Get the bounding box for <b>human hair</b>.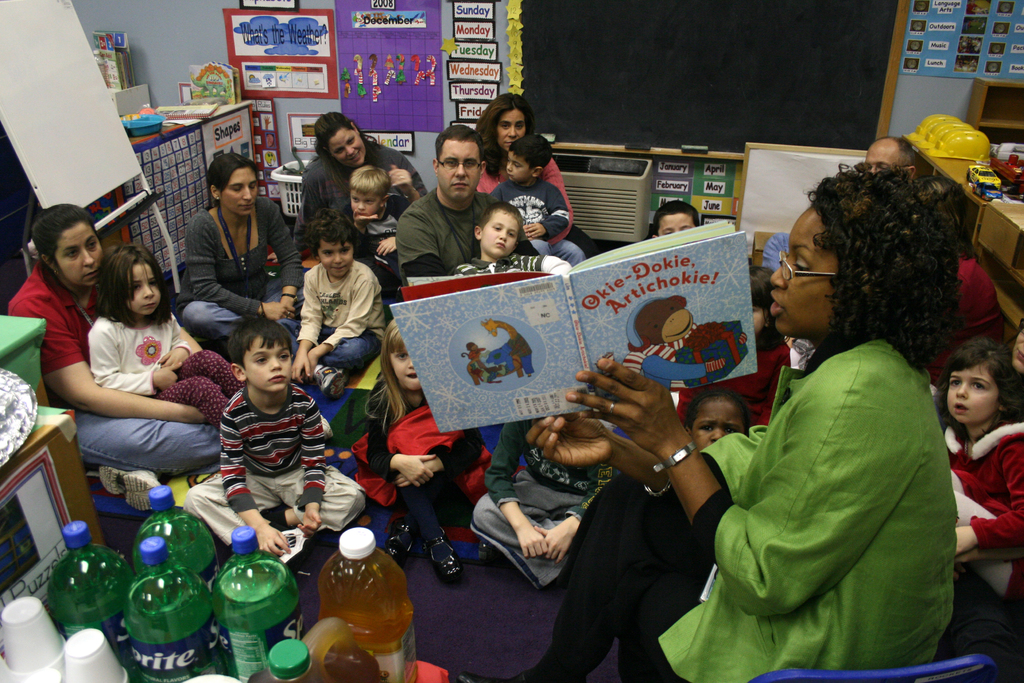
316:105:355:164.
